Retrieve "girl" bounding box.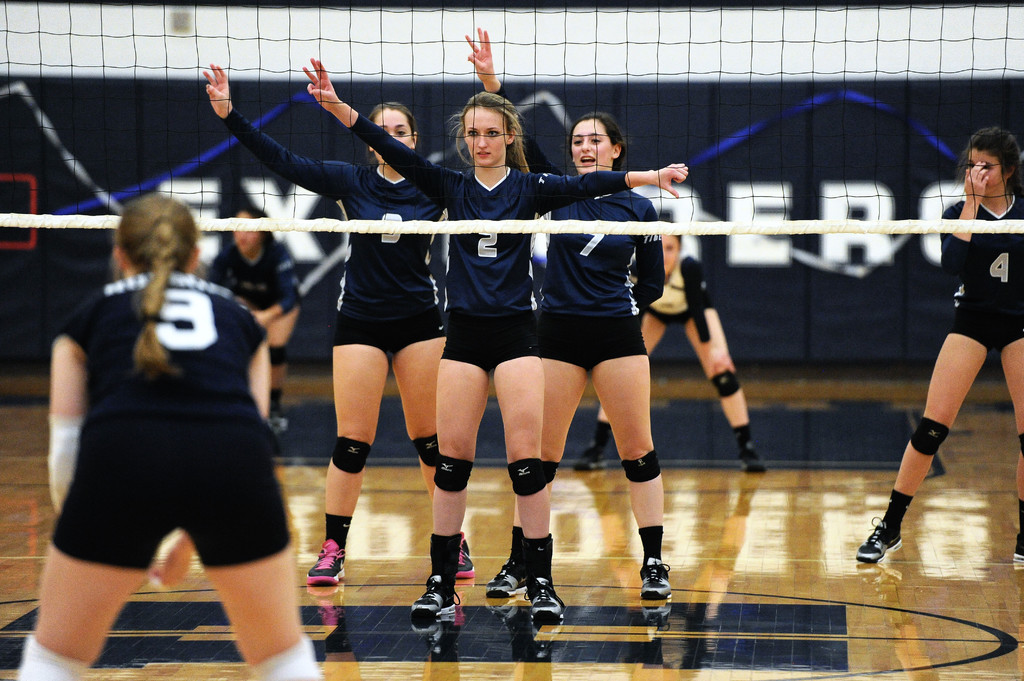
Bounding box: region(203, 61, 472, 589).
